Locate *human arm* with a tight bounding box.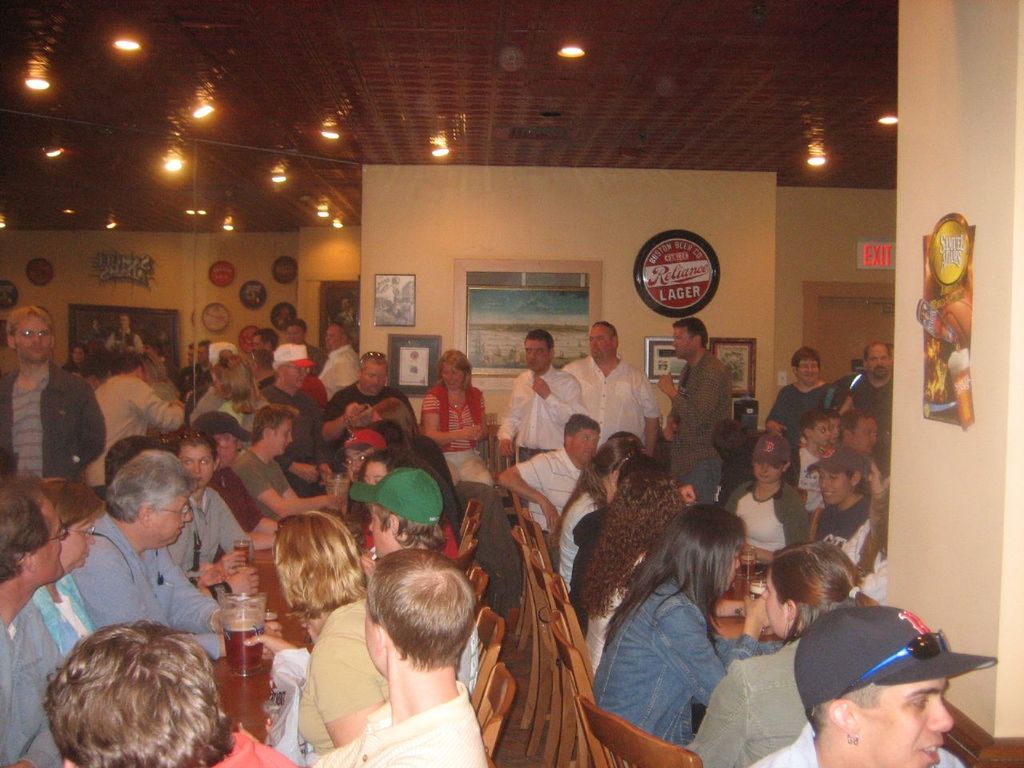
629/370/664/458.
